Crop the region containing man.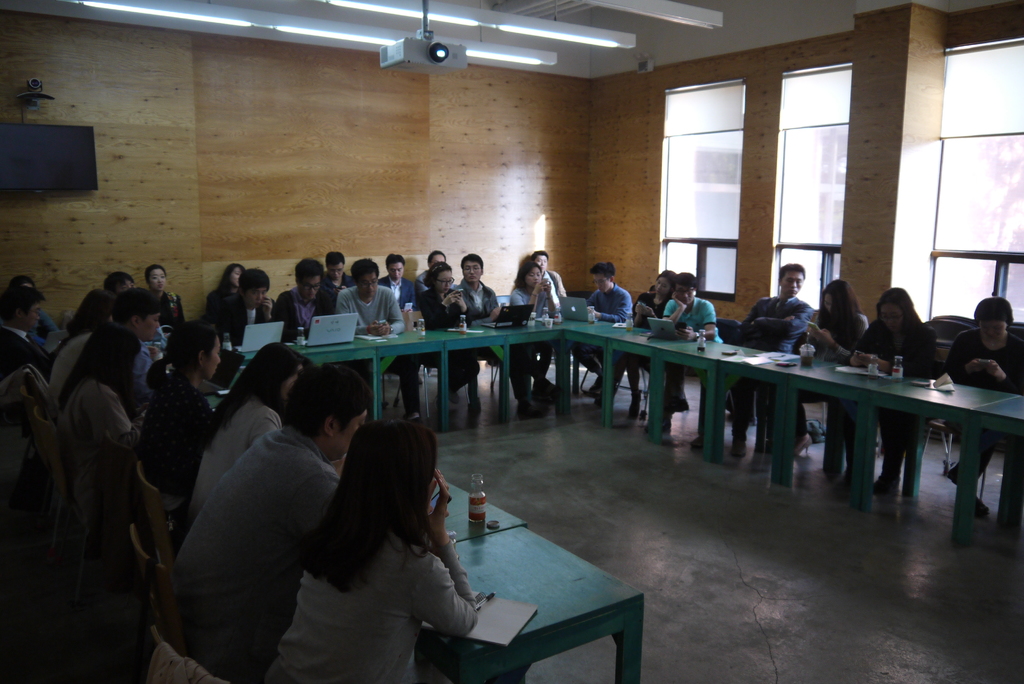
Crop region: {"x1": 525, "y1": 245, "x2": 578, "y2": 318}.
